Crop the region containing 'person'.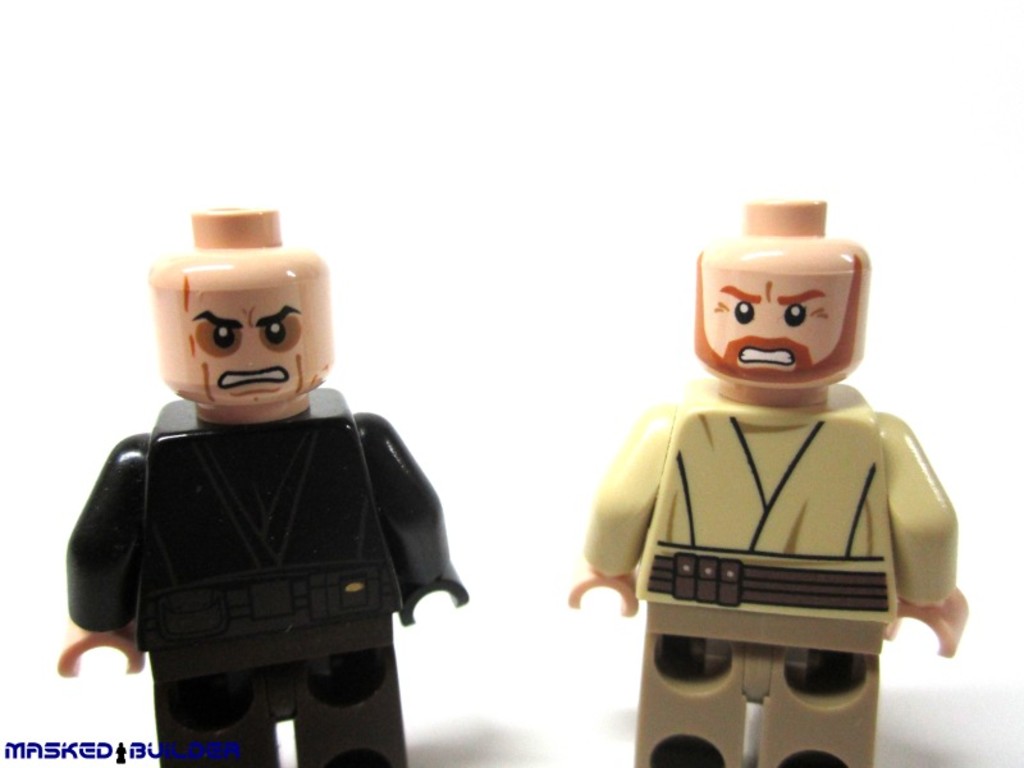
Crop region: pyautogui.locateOnScreen(568, 207, 965, 767).
